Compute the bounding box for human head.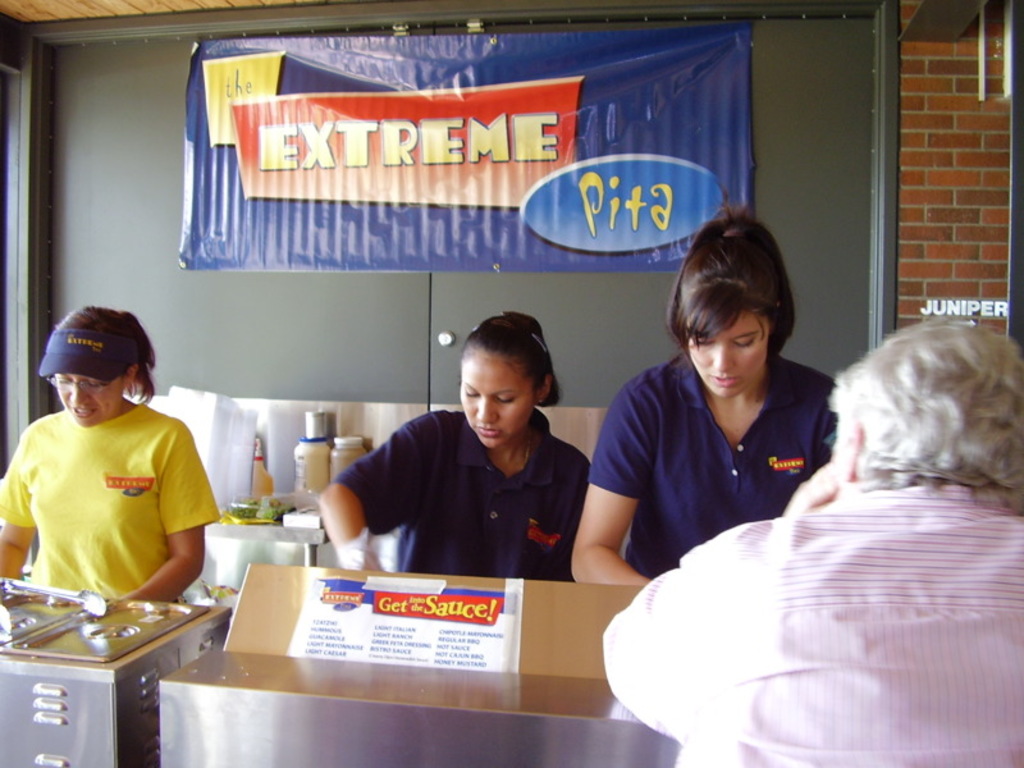
(left=828, top=316, right=1023, bottom=490).
